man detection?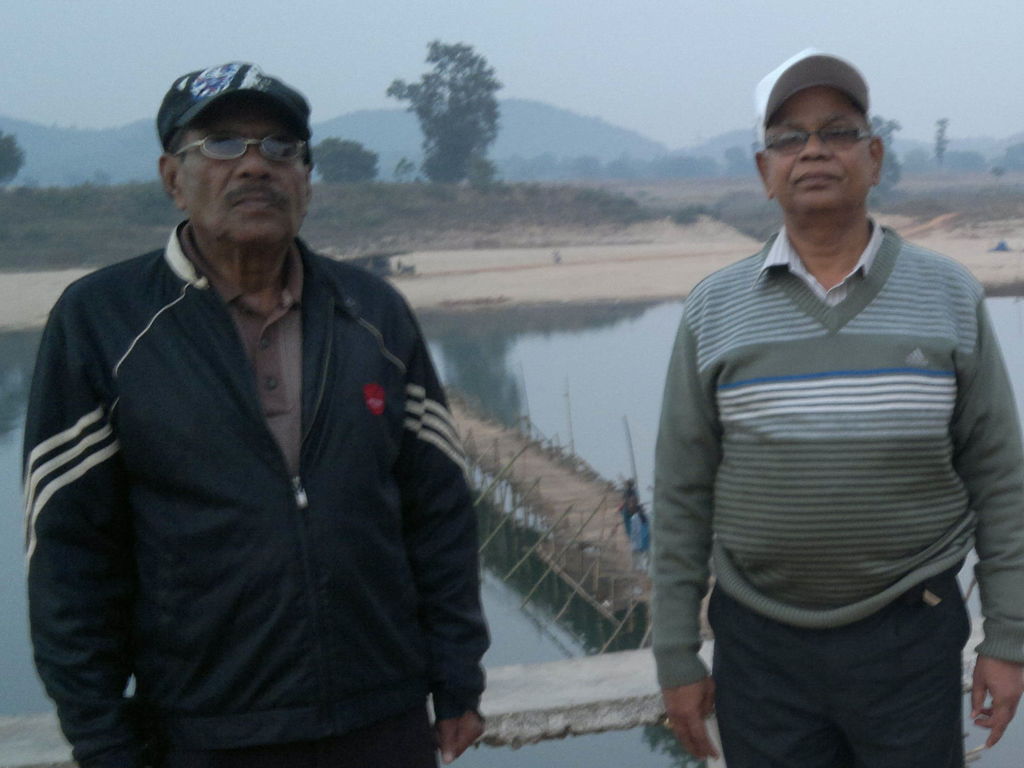
rect(33, 59, 481, 767)
